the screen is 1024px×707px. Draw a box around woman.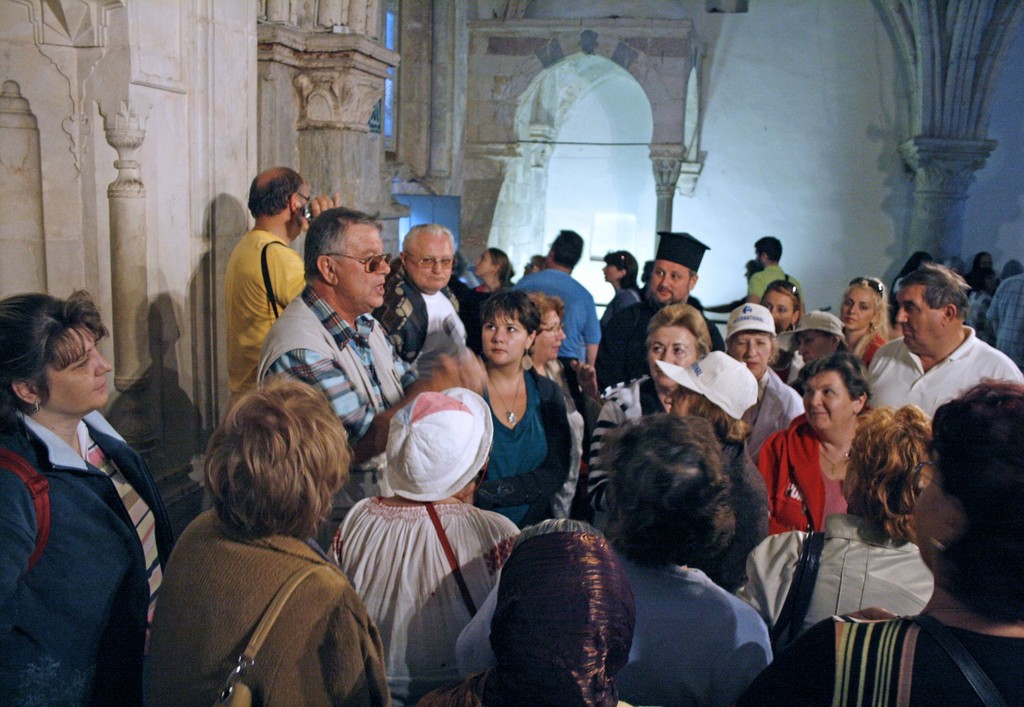
pyautogui.locateOnScreen(838, 276, 893, 369).
